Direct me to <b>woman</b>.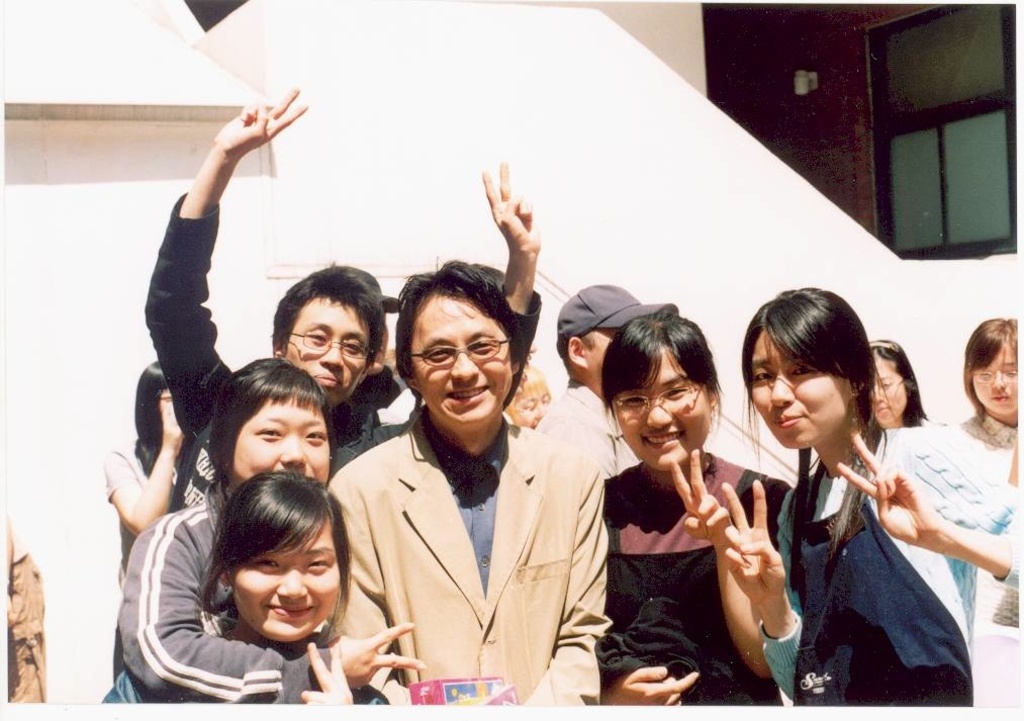
Direction: [x1=725, y1=286, x2=981, y2=707].
